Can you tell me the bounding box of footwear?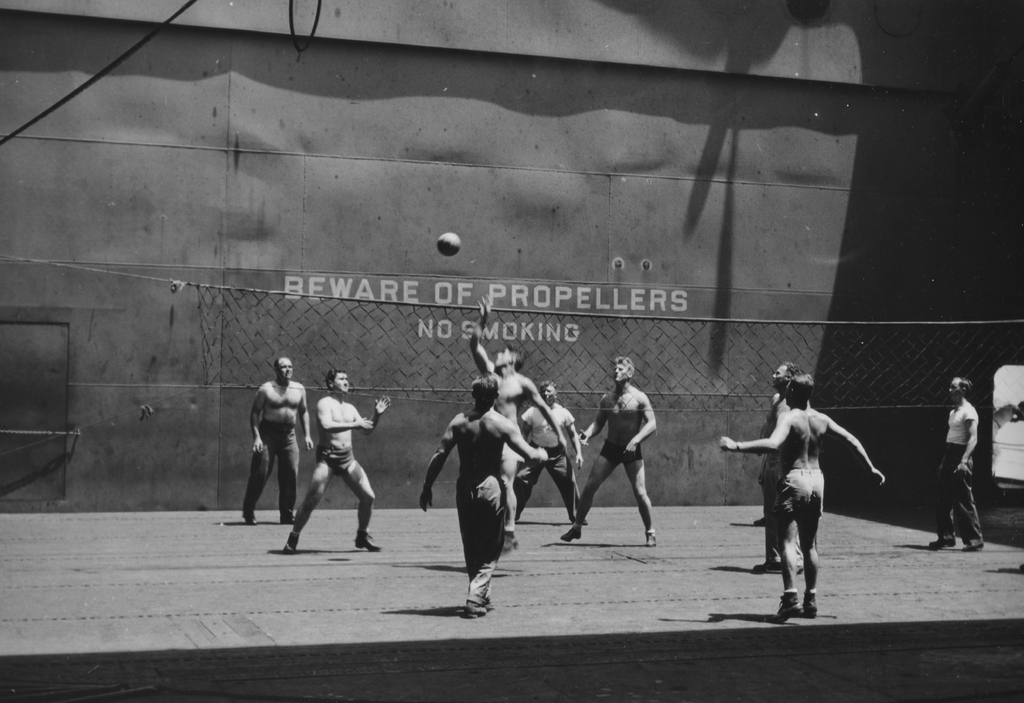
[left=639, top=529, right=659, bottom=545].
